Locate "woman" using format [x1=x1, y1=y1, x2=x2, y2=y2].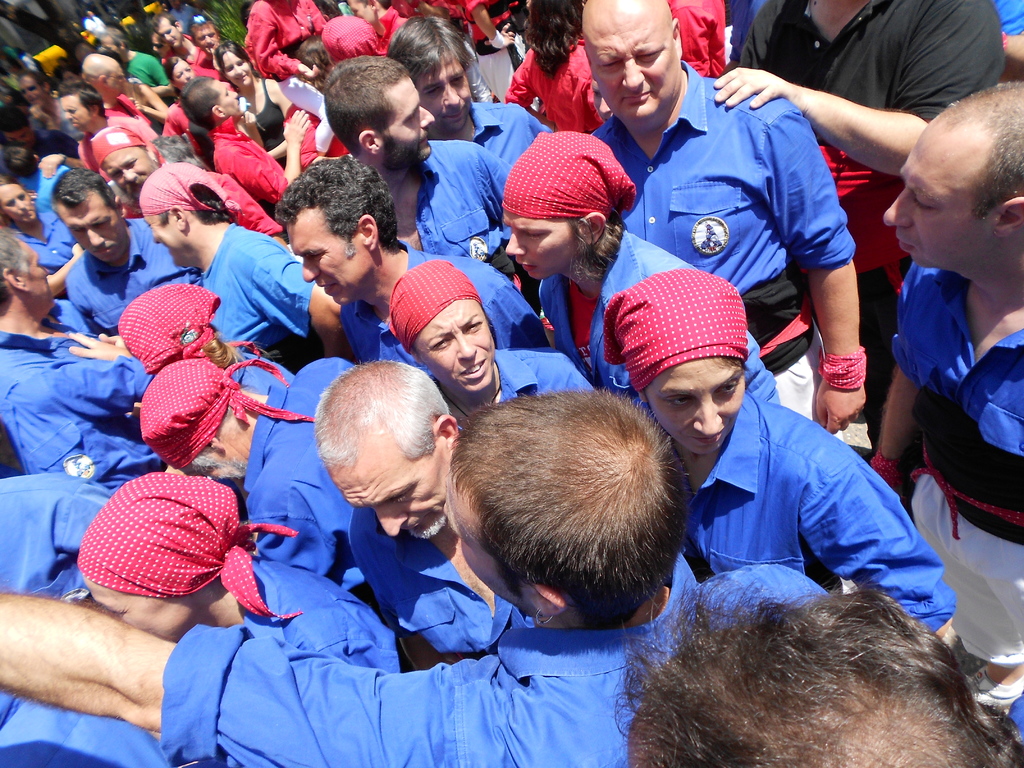
[x1=113, y1=288, x2=297, y2=393].
